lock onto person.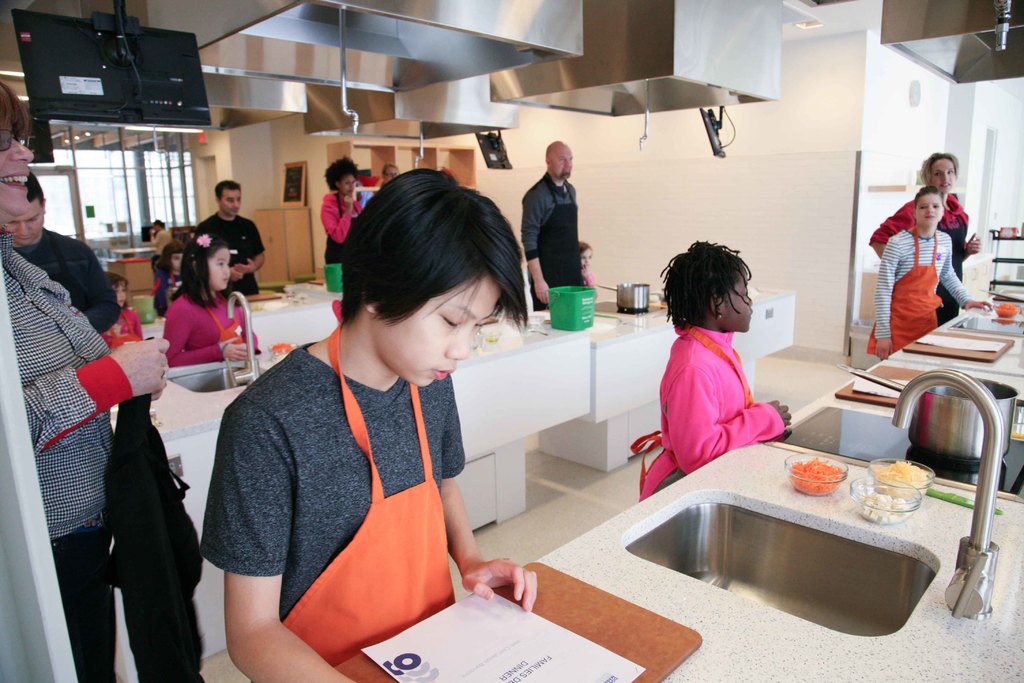
Locked: (4,164,122,338).
